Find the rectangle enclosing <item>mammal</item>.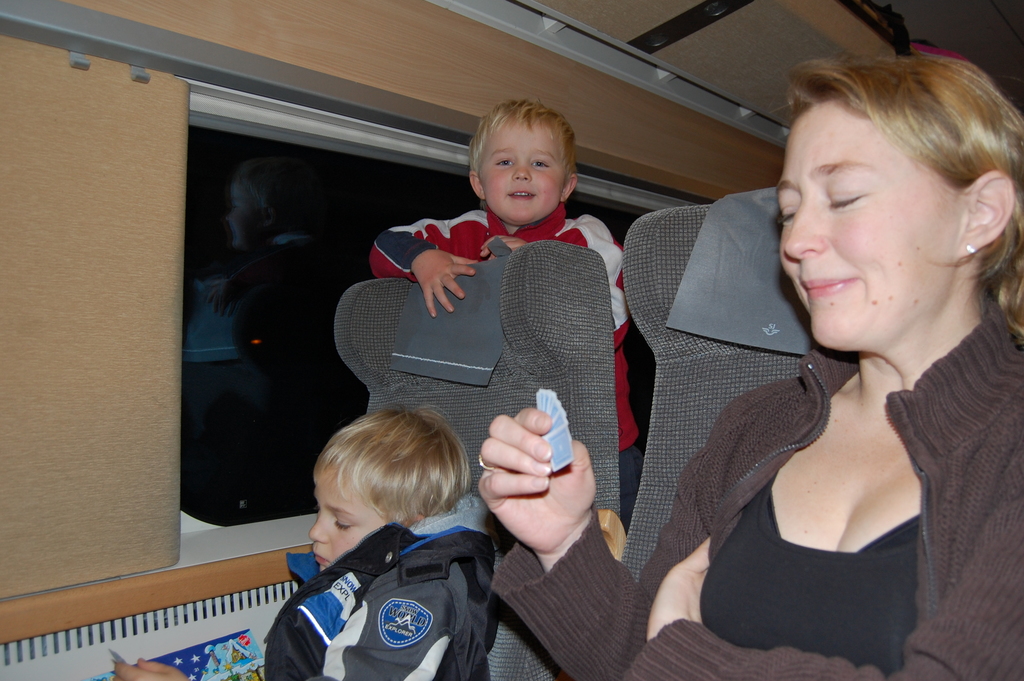
locate(474, 47, 1023, 678).
